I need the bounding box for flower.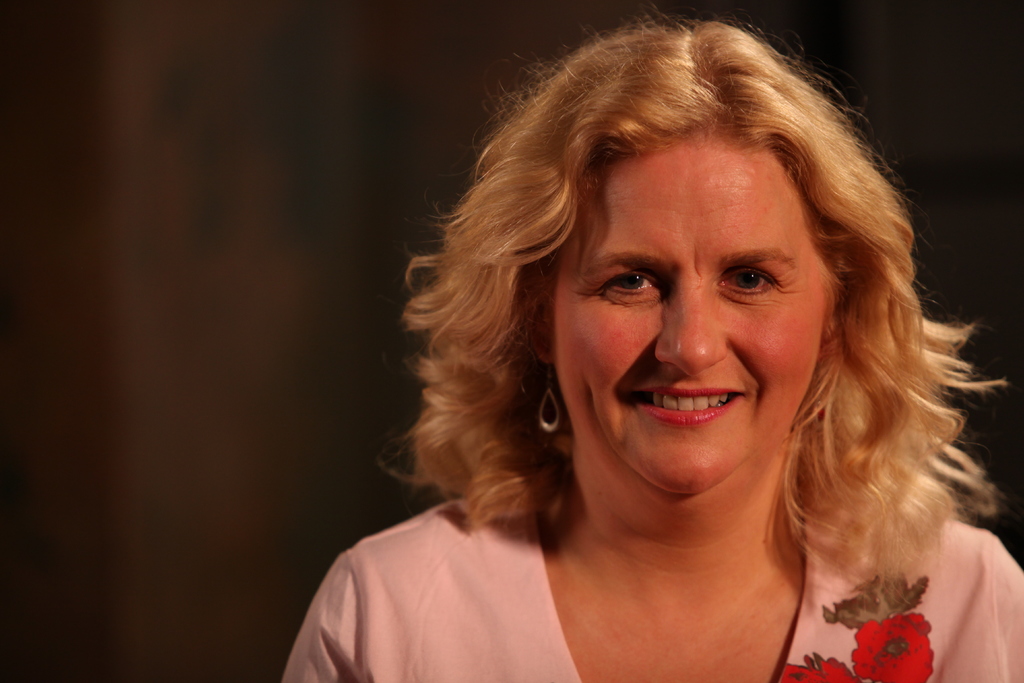
Here it is: (844, 602, 938, 682).
